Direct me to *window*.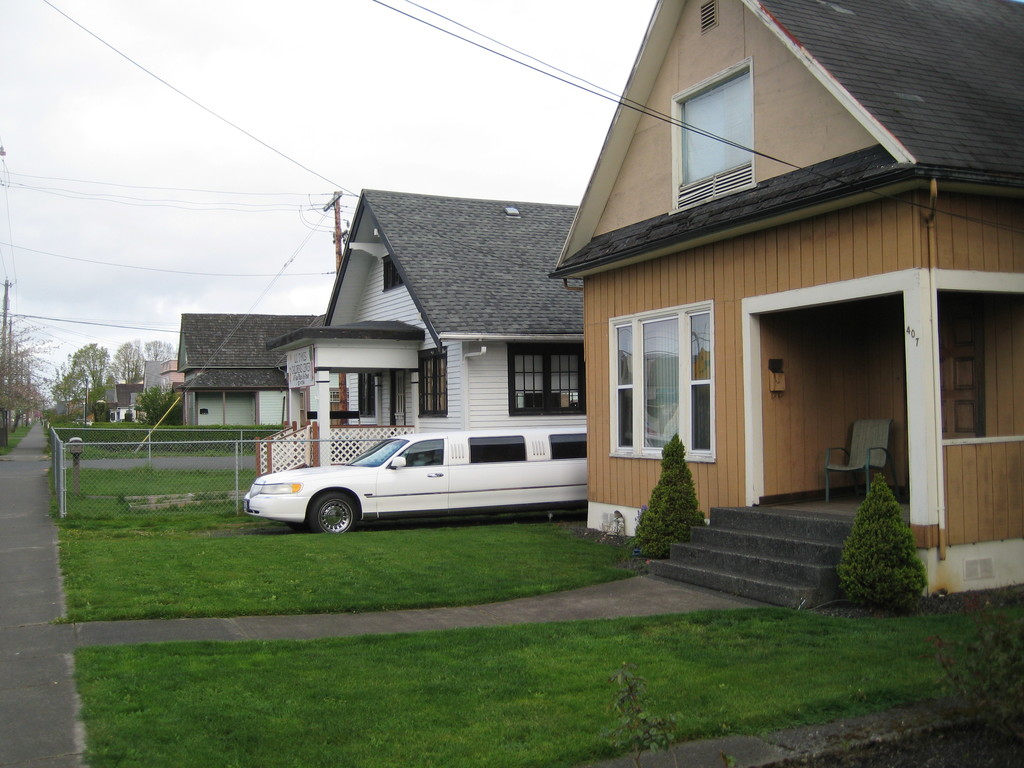
Direction: 413/344/447/420.
